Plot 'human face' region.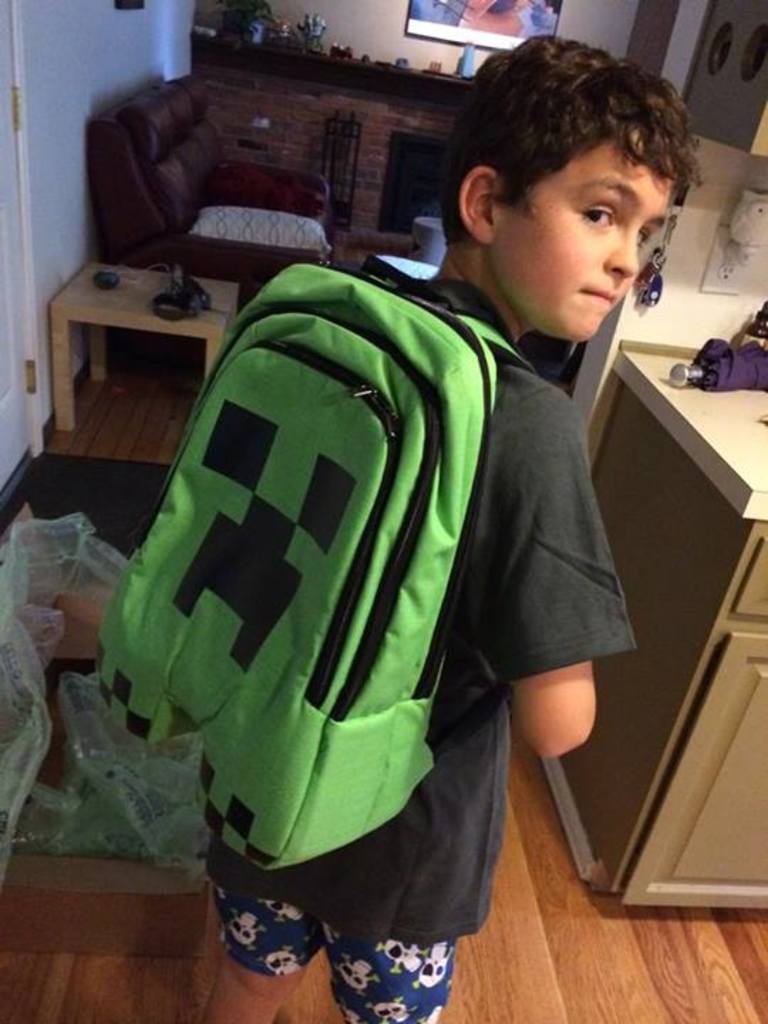
Plotted at [486, 122, 670, 338].
